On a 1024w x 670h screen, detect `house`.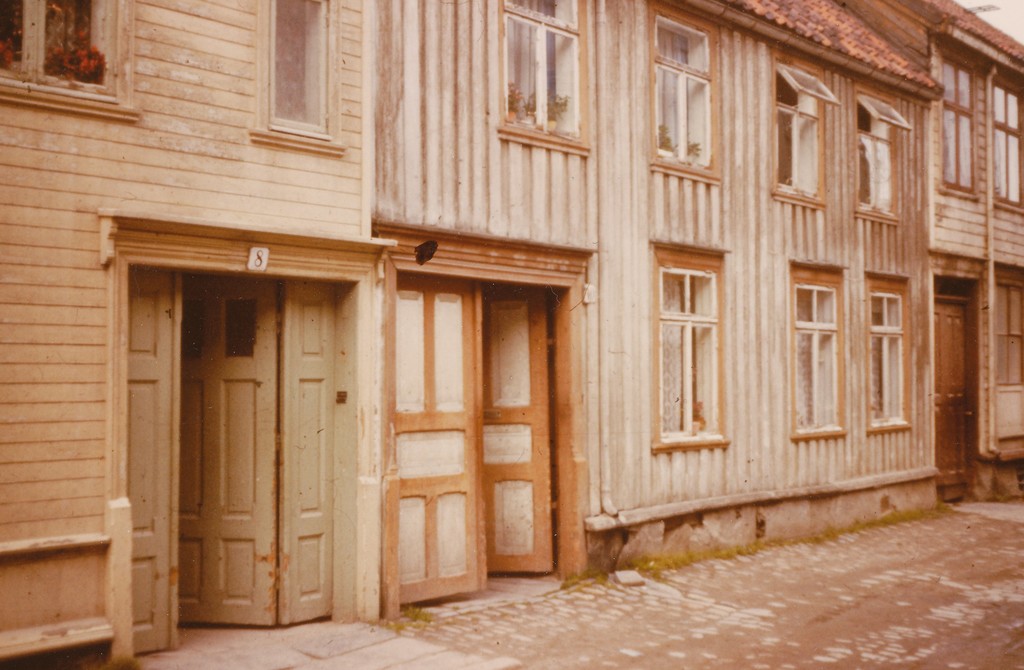
[841, 0, 1023, 504].
